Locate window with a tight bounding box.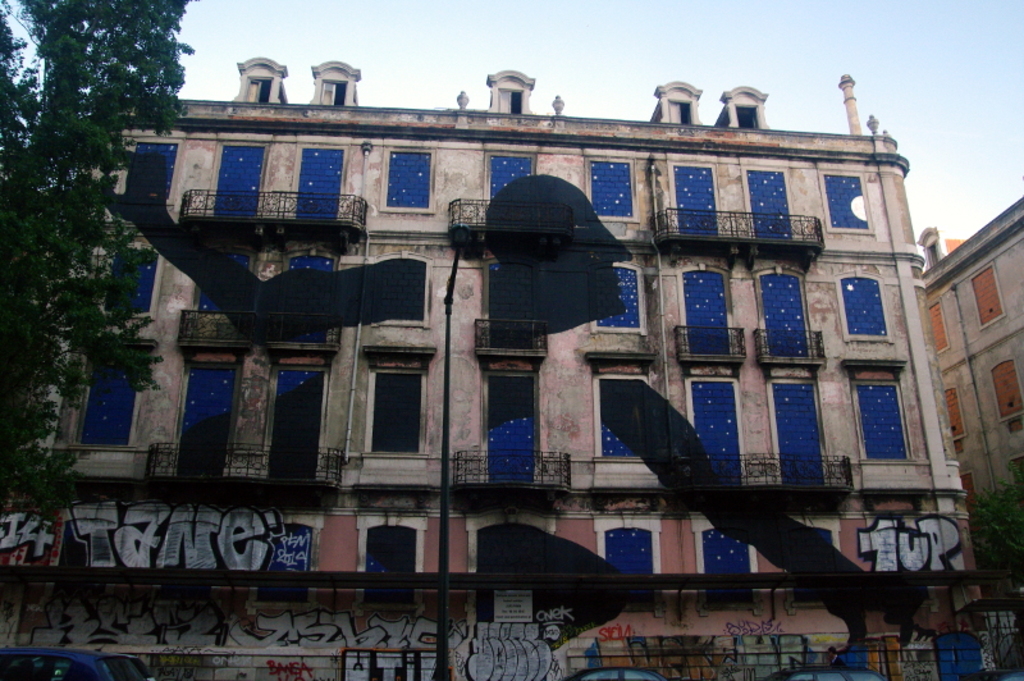
{"left": 300, "top": 145, "right": 337, "bottom": 211}.
